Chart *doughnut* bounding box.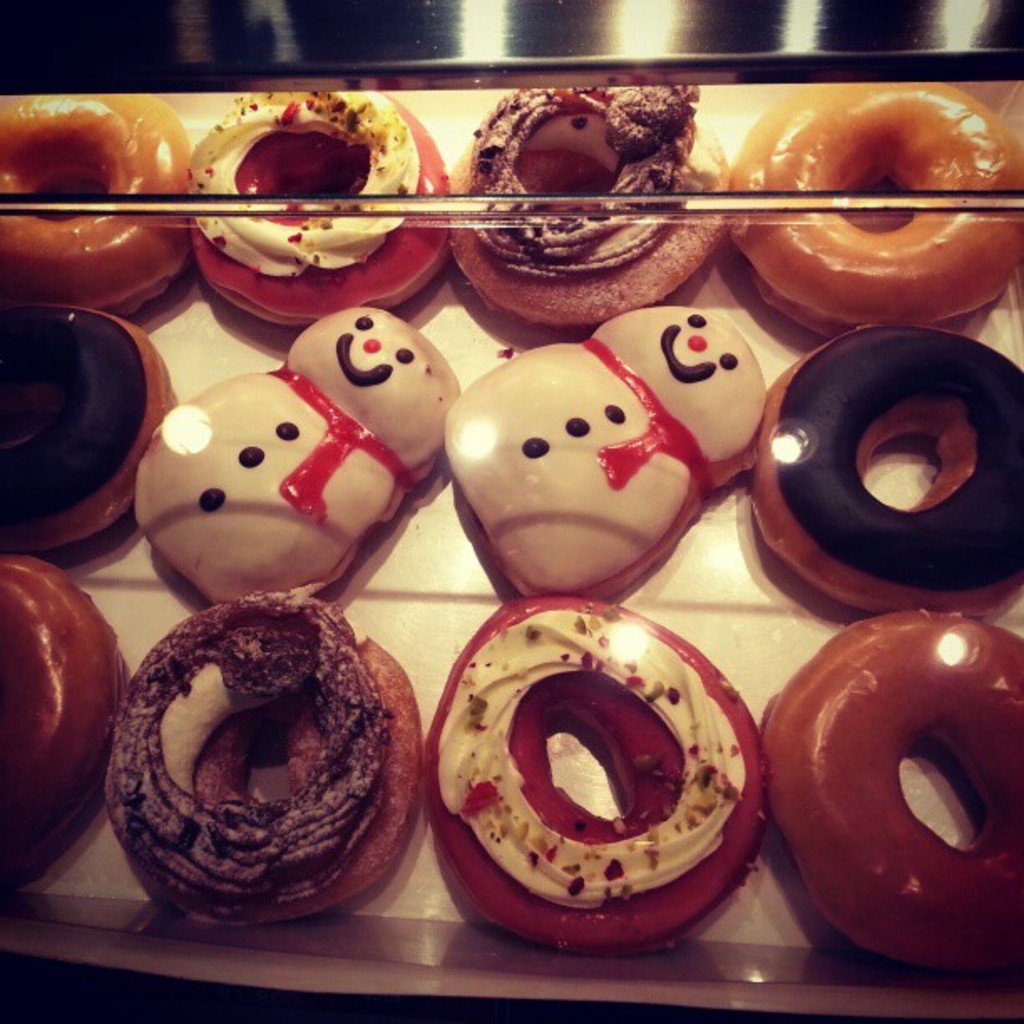
Charted: left=0, top=556, right=125, bottom=902.
